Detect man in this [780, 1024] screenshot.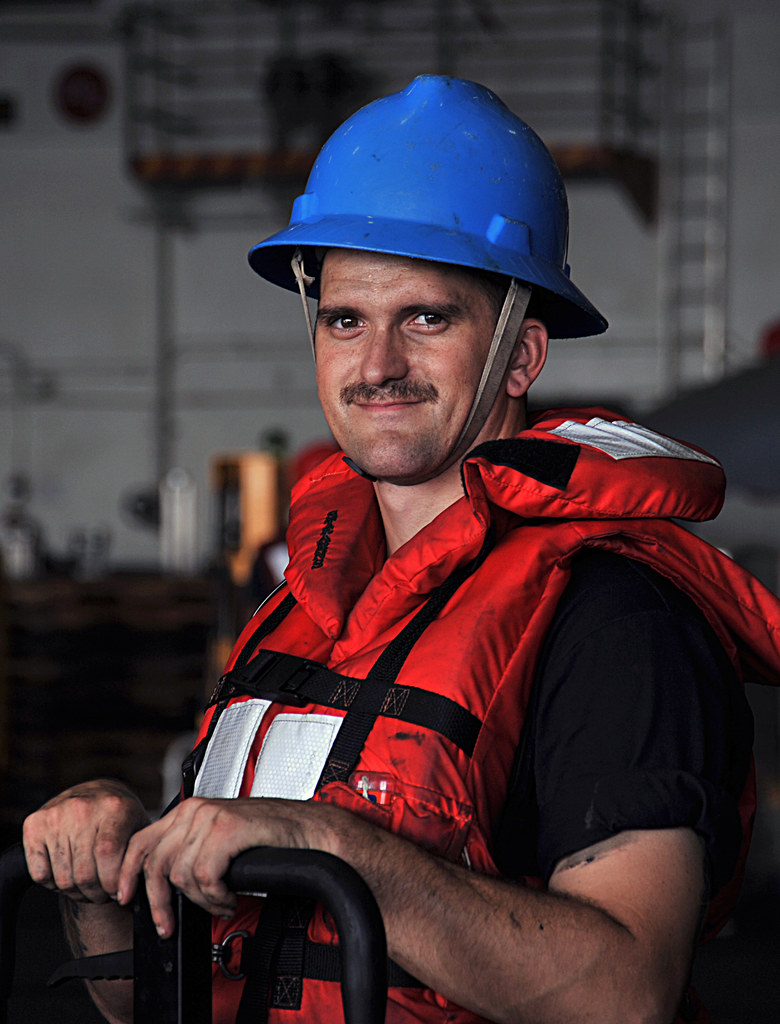
Detection: 101/119/776/1019.
